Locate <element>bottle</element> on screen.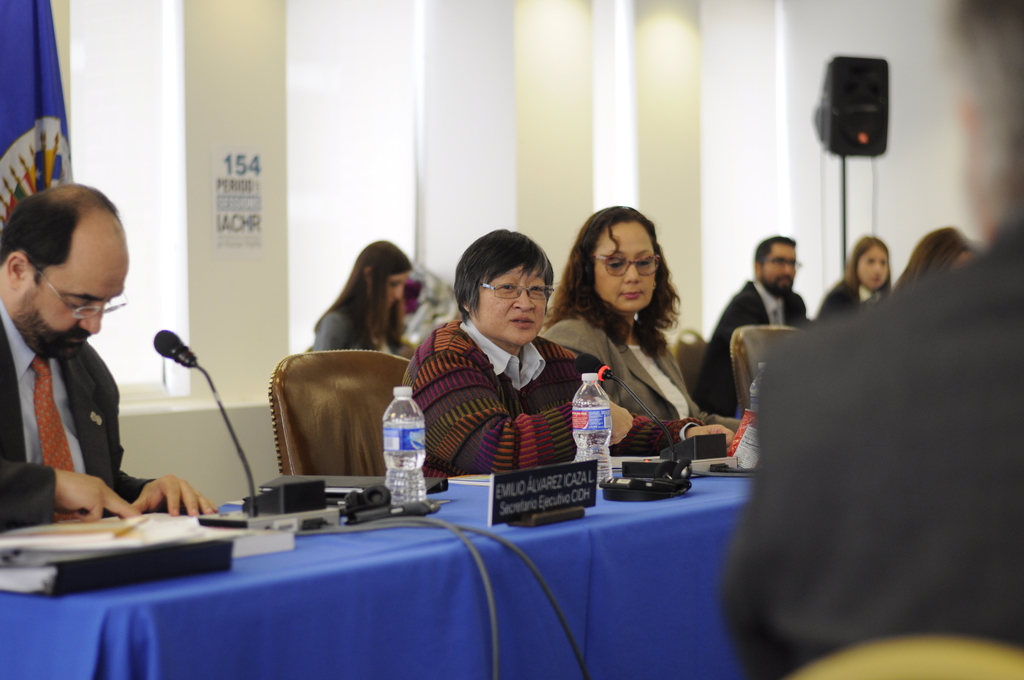
On screen at bbox=[748, 362, 765, 410].
